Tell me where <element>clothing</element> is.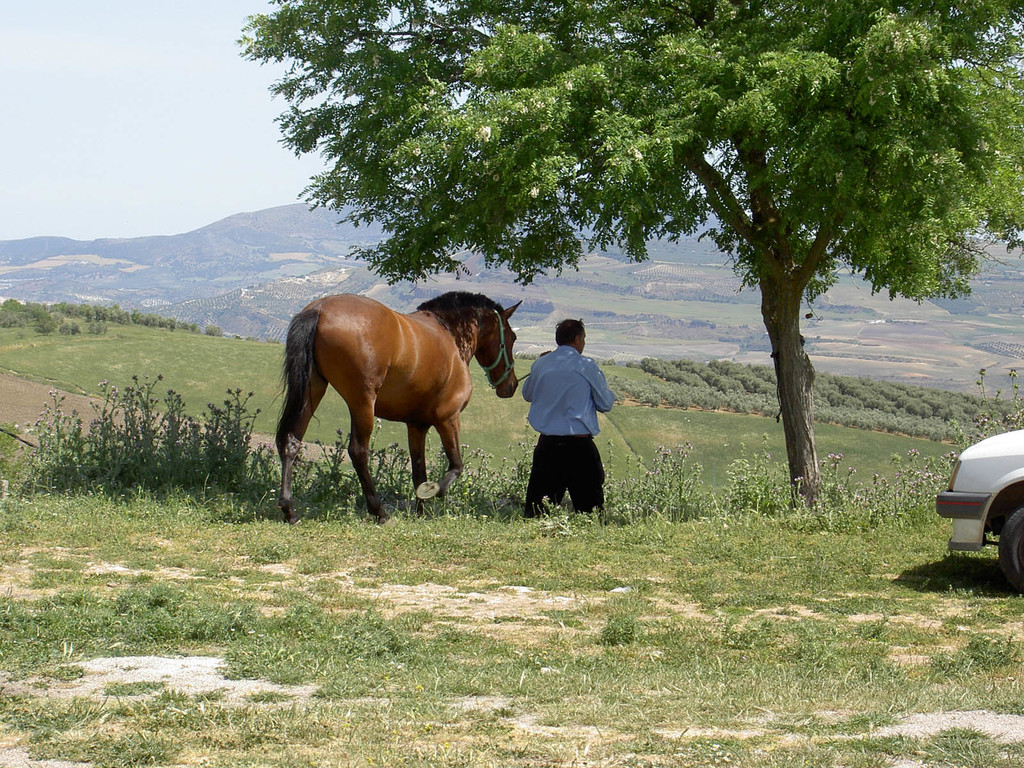
<element>clothing</element> is at {"left": 525, "top": 344, "right": 614, "bottom": 515}.
